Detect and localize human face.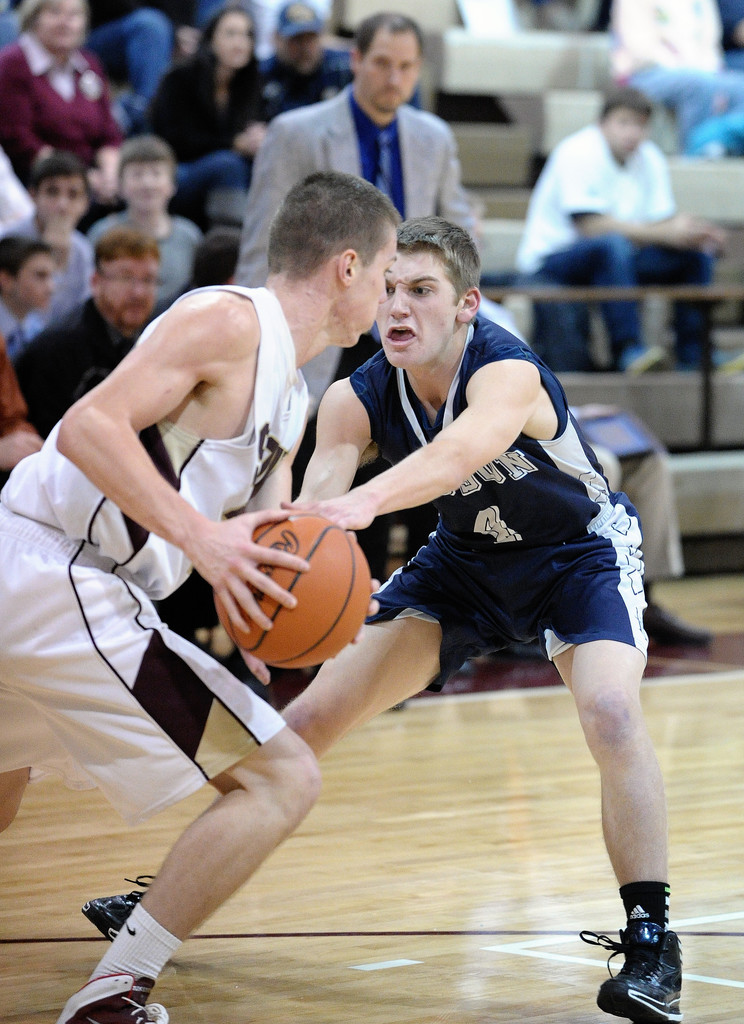
Localized at pyautogui.locateOnScreen(102, 257, 155, 318).
